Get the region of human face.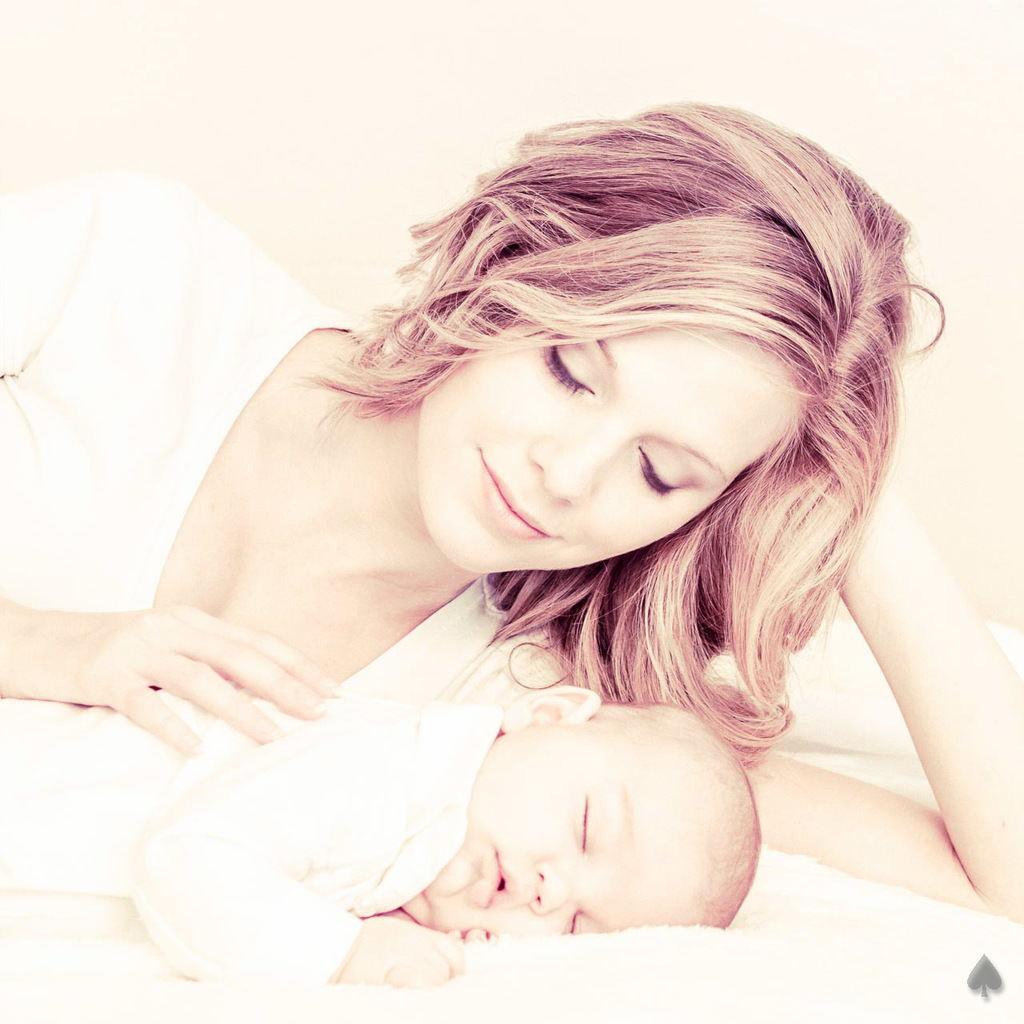
bbox=[431, 292, 811, 575].
